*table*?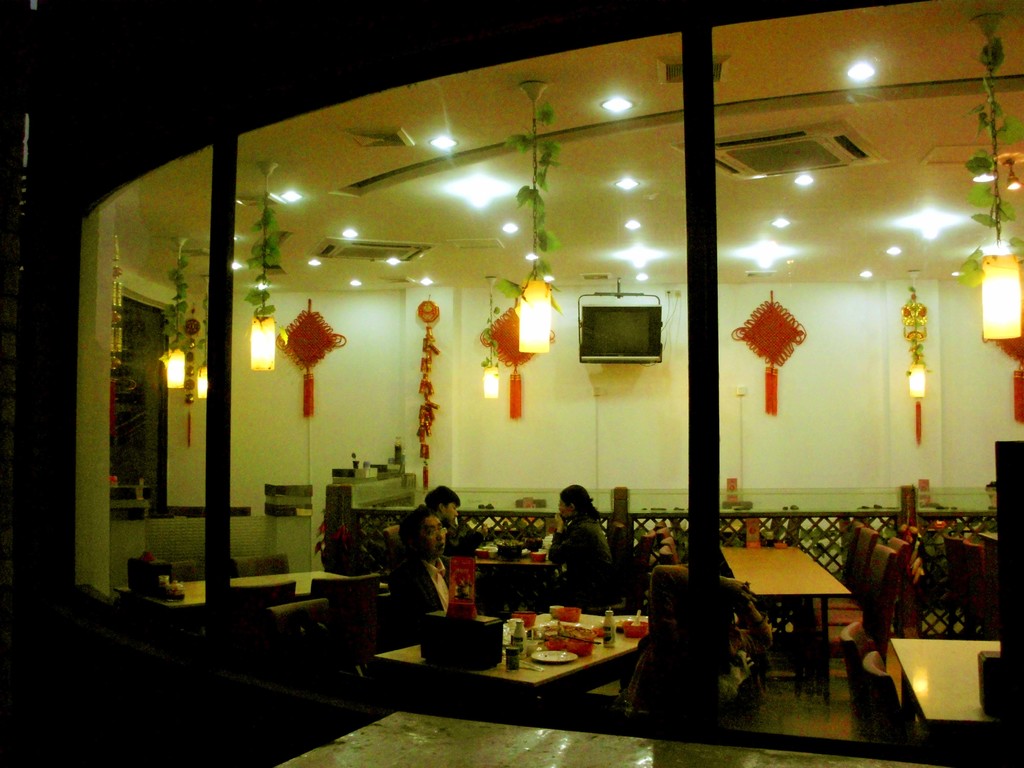
crop(473, 538, 548, 605)
